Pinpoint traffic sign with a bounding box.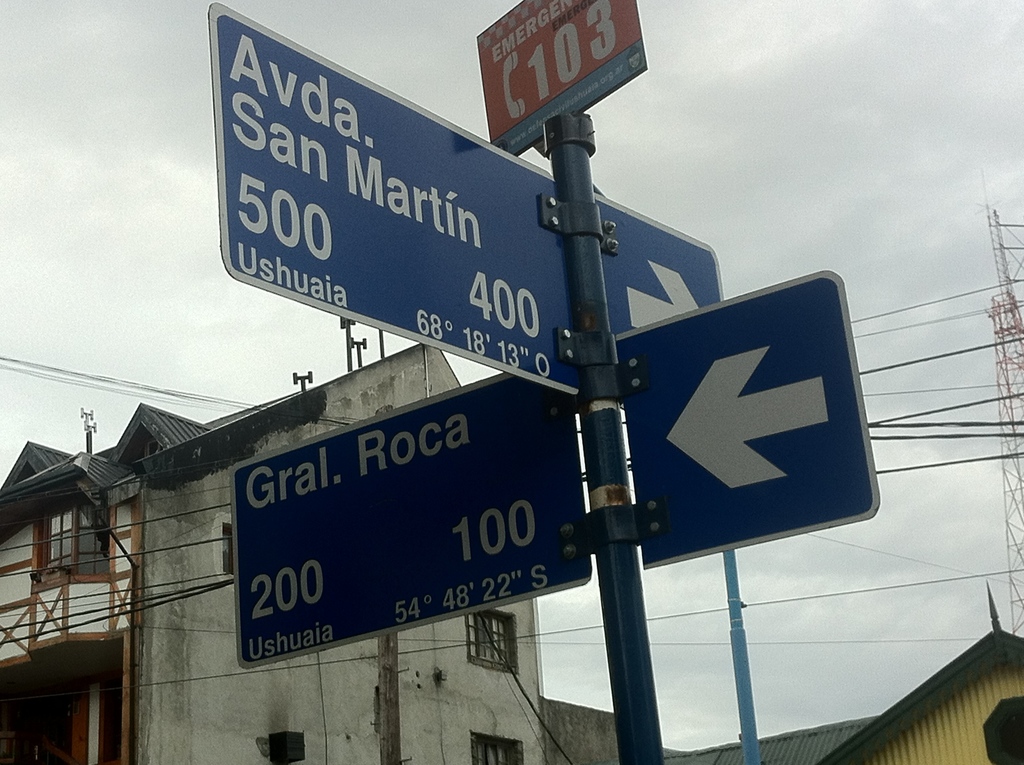
231:374:593:673.
